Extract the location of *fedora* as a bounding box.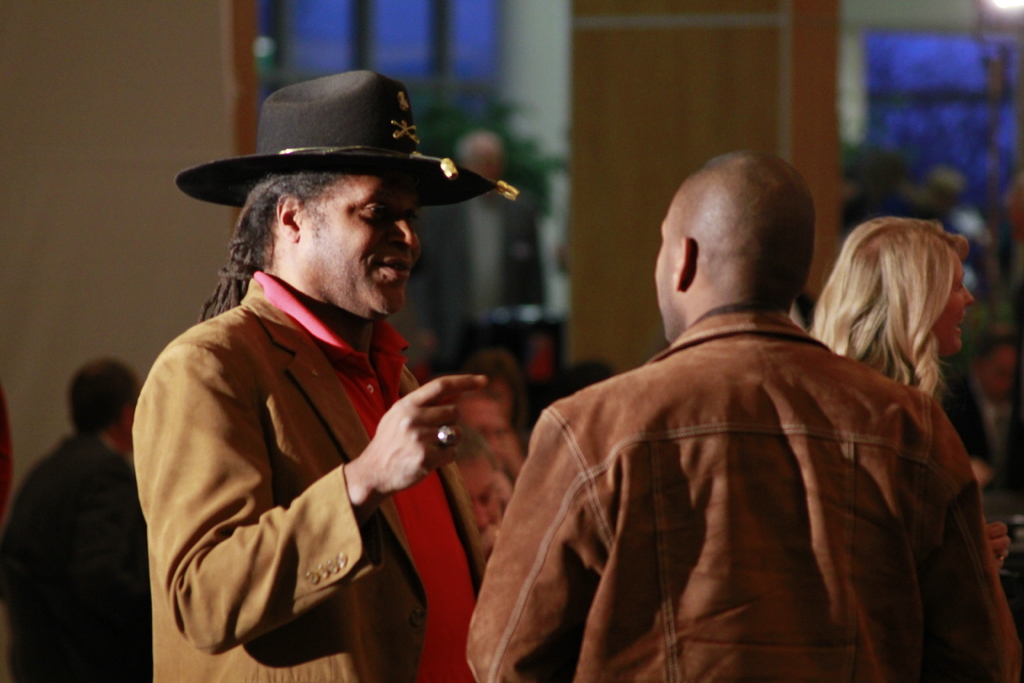
crop(177, 73, 514, 210).
